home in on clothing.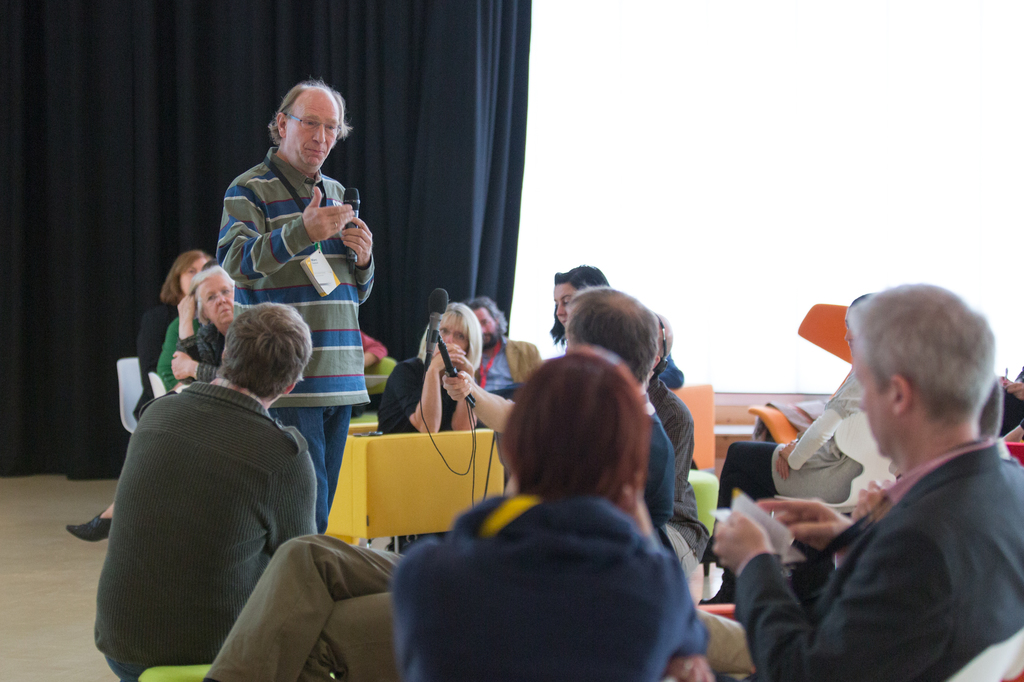
Homed in at 92/381/321/681.
